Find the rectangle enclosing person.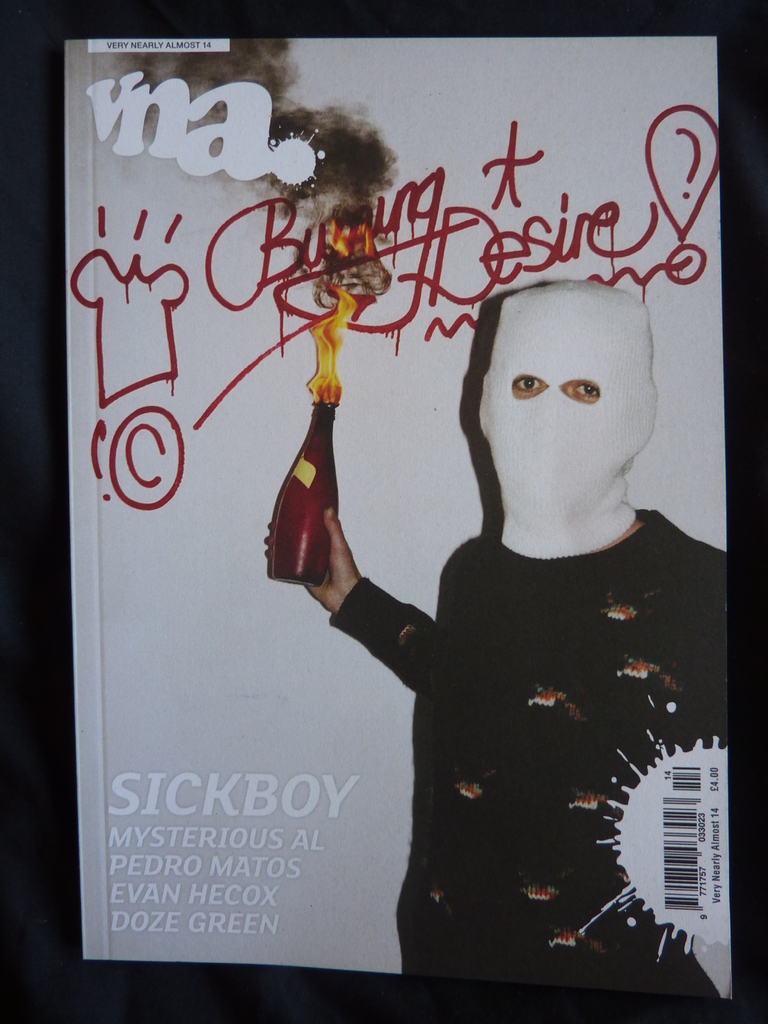
[x1=316, y1=237, x2=719, y2=969].
